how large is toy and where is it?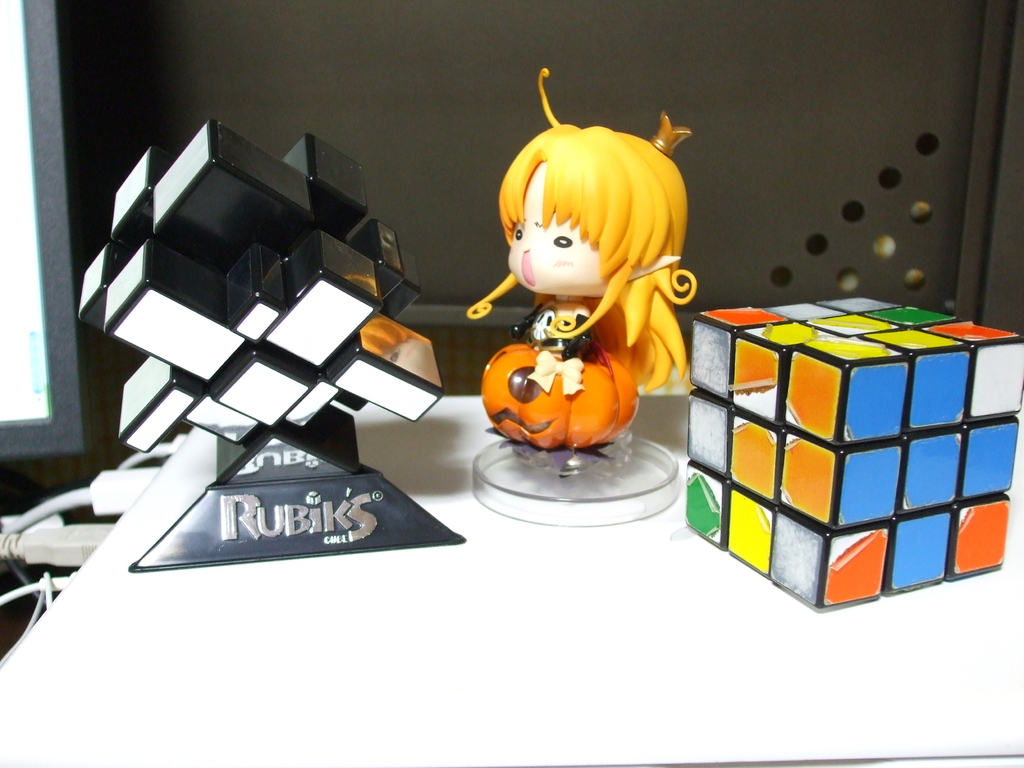
Bounding box: x1=465 y1=67 x2=705 y2=458.
